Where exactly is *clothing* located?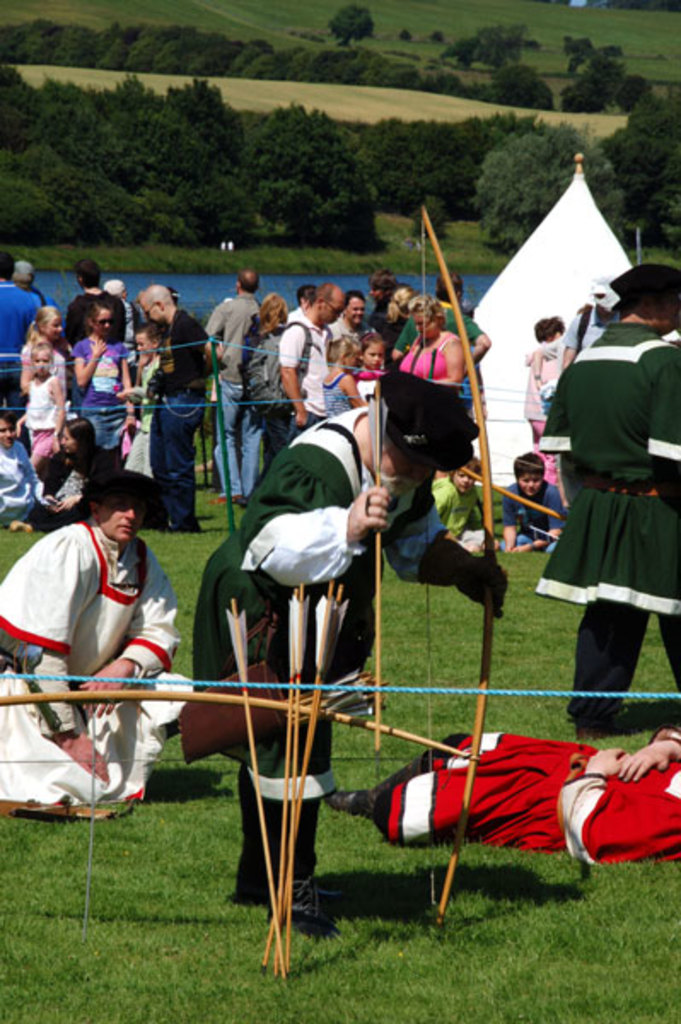
Its bounding box is box=[399, 343, 478, 459].
